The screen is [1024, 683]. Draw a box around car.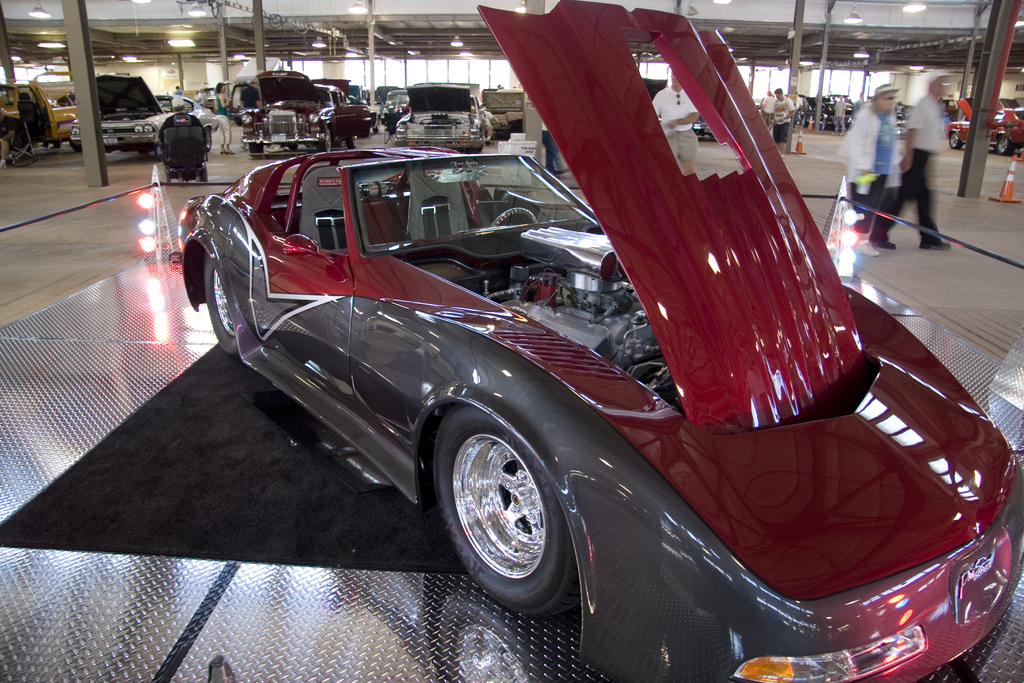
locate(943, 97, 1023, 154).
